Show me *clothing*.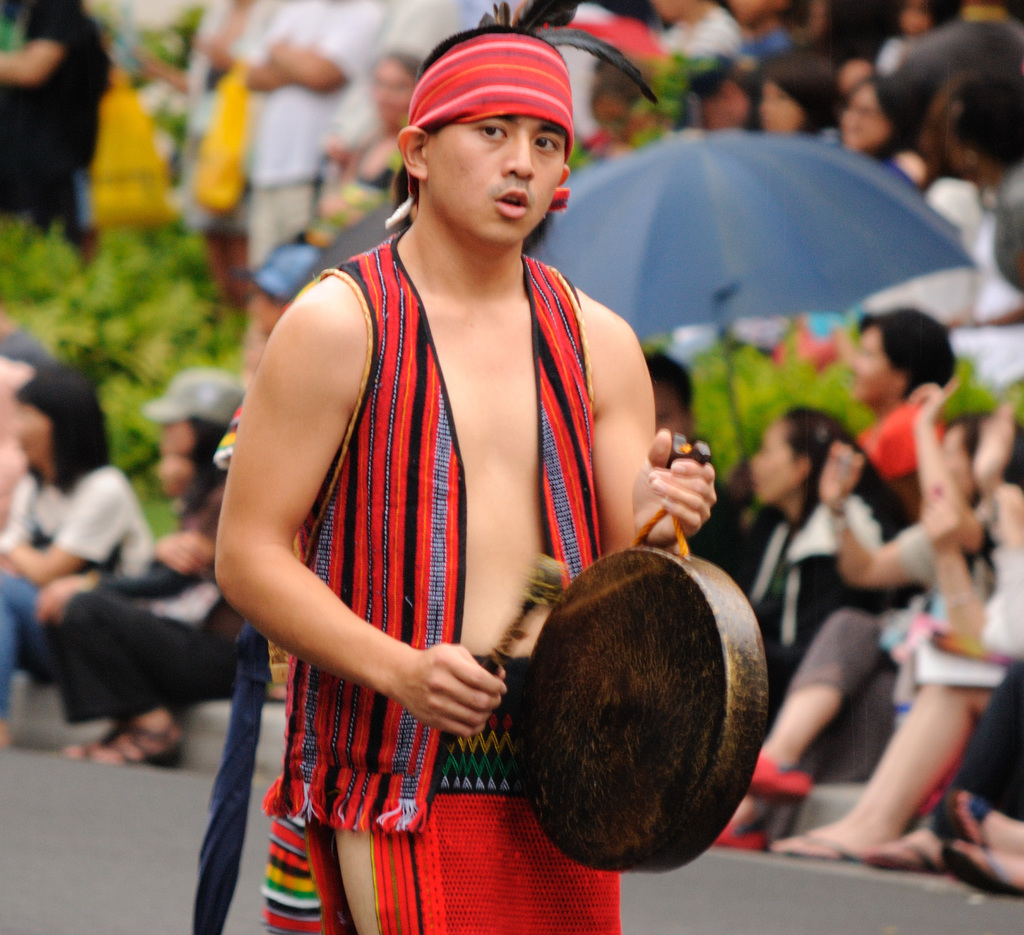
*clothing* is here: 504, 0, 591, 37.
